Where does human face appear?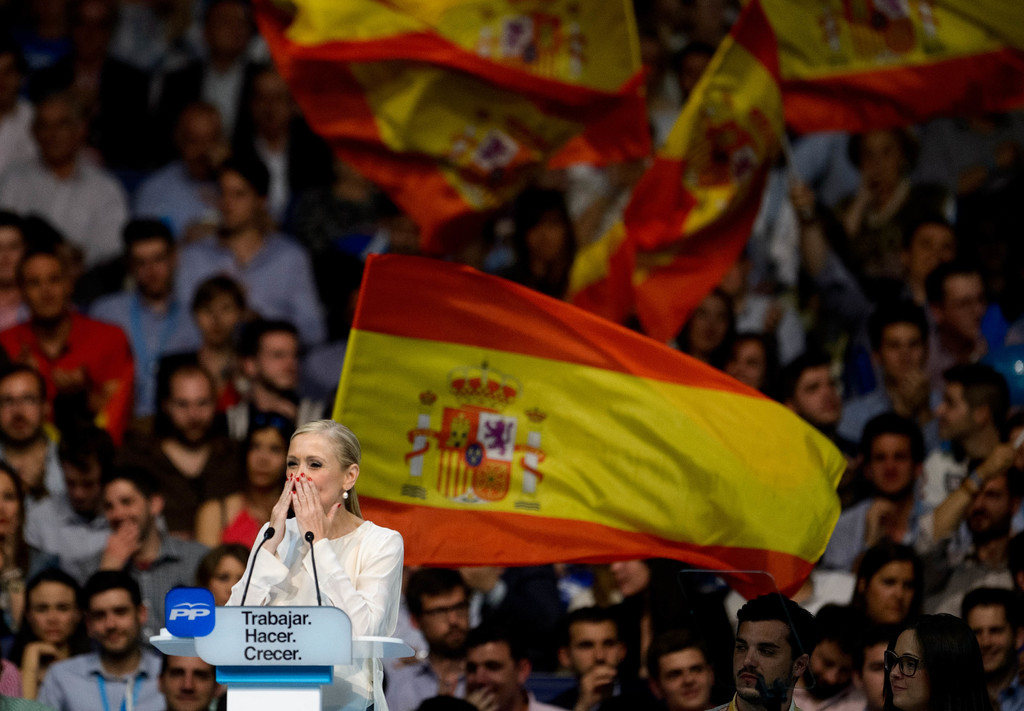
Appears at (907,227,950,279).
